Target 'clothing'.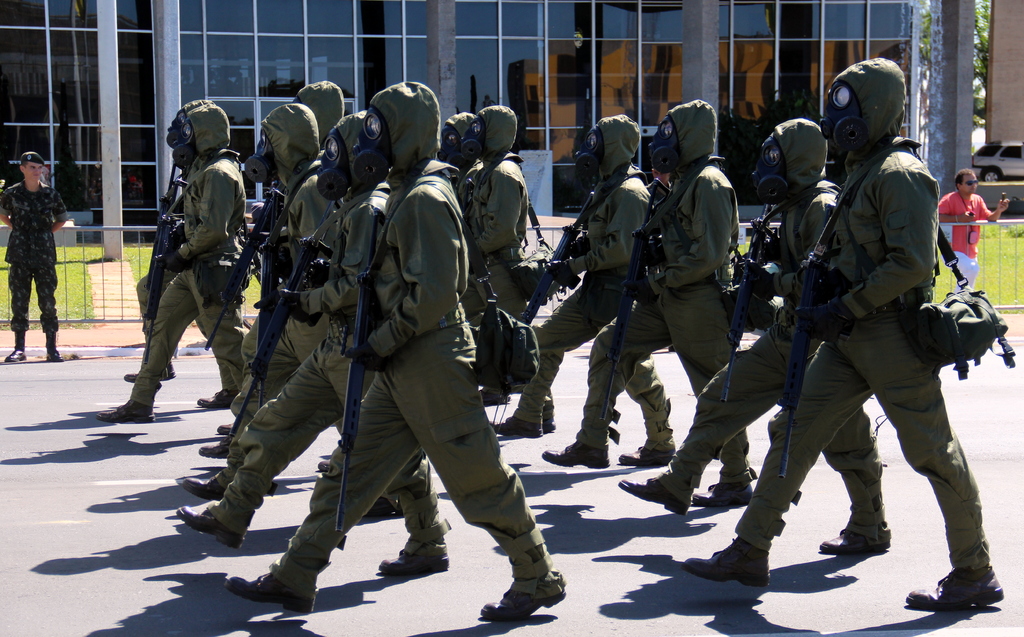
Target region: [x1=275, y1=73, x2=556, y2=602].
